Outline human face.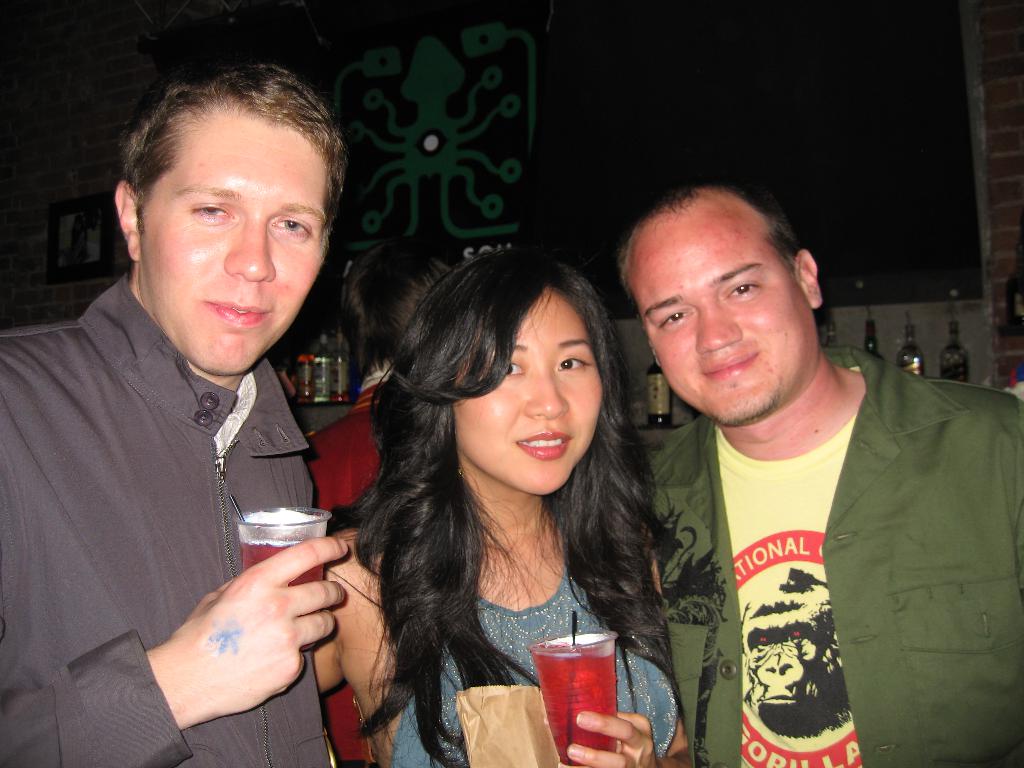
Outline: <region>143, 108, 329, 375</region>.
